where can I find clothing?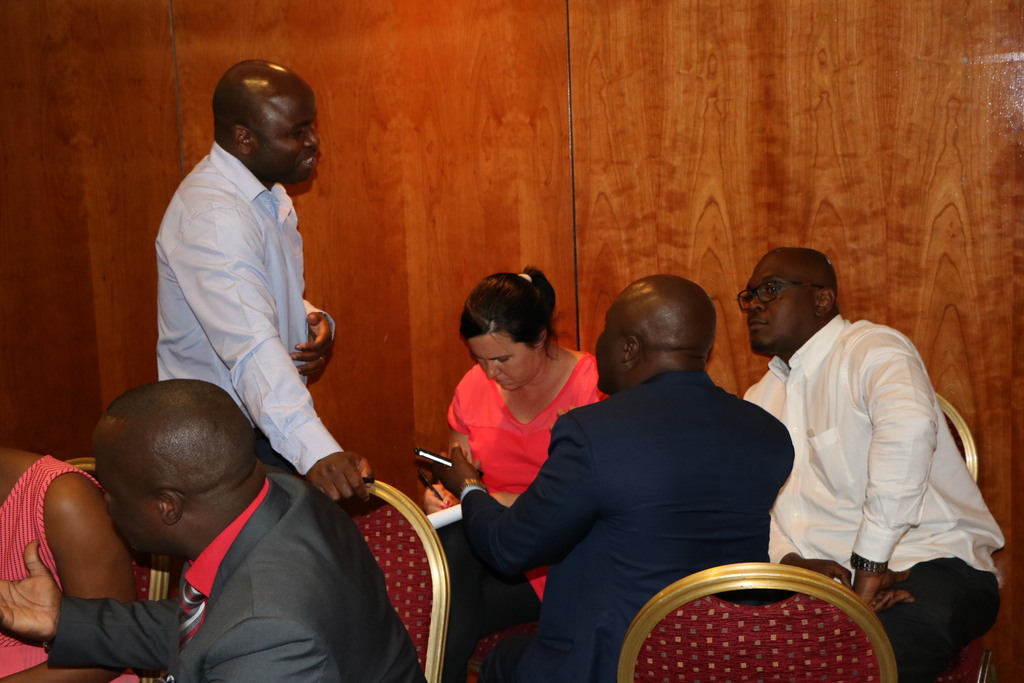
You can find it at 0,452,141,682.
